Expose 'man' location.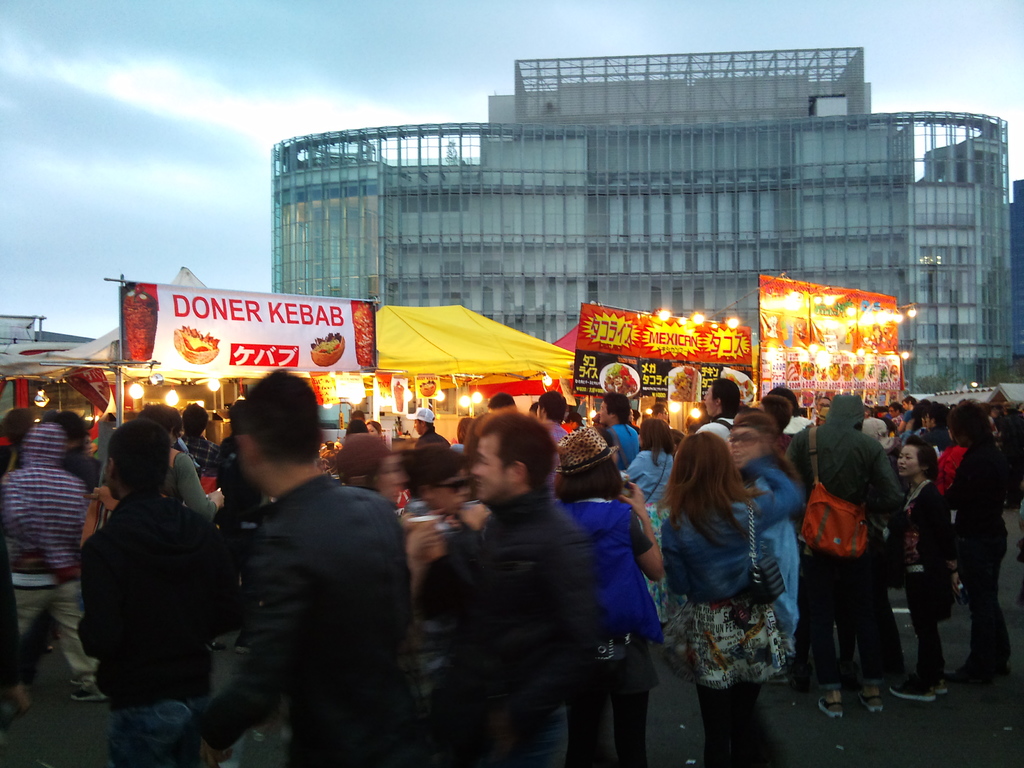
Exposed at [74, 419, 228, 767].
